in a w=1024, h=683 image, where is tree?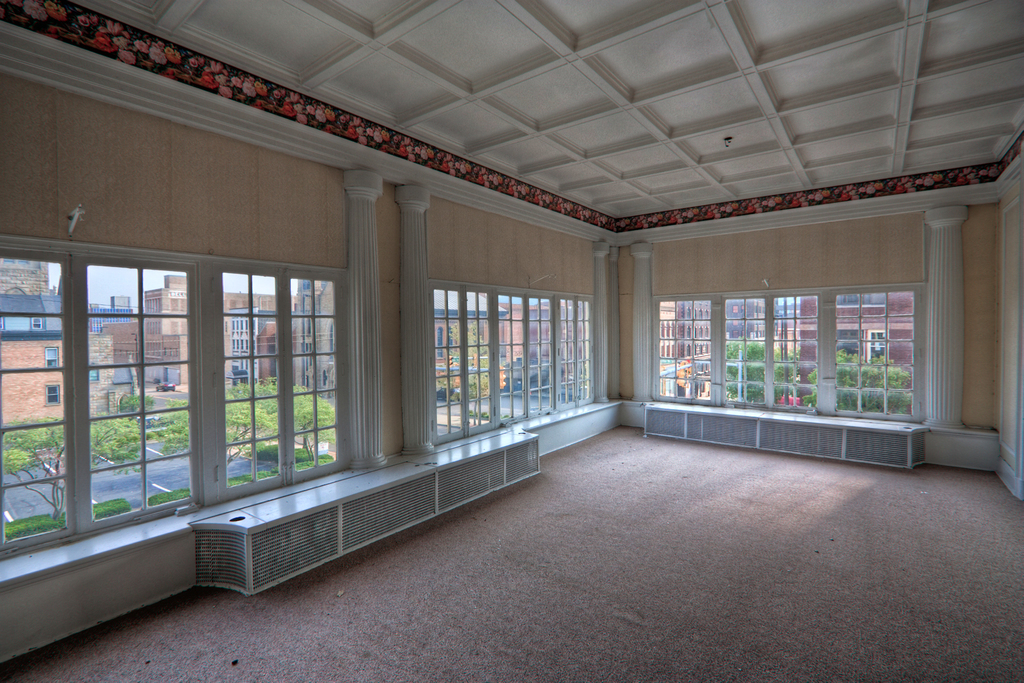
(260,368,337,462).
